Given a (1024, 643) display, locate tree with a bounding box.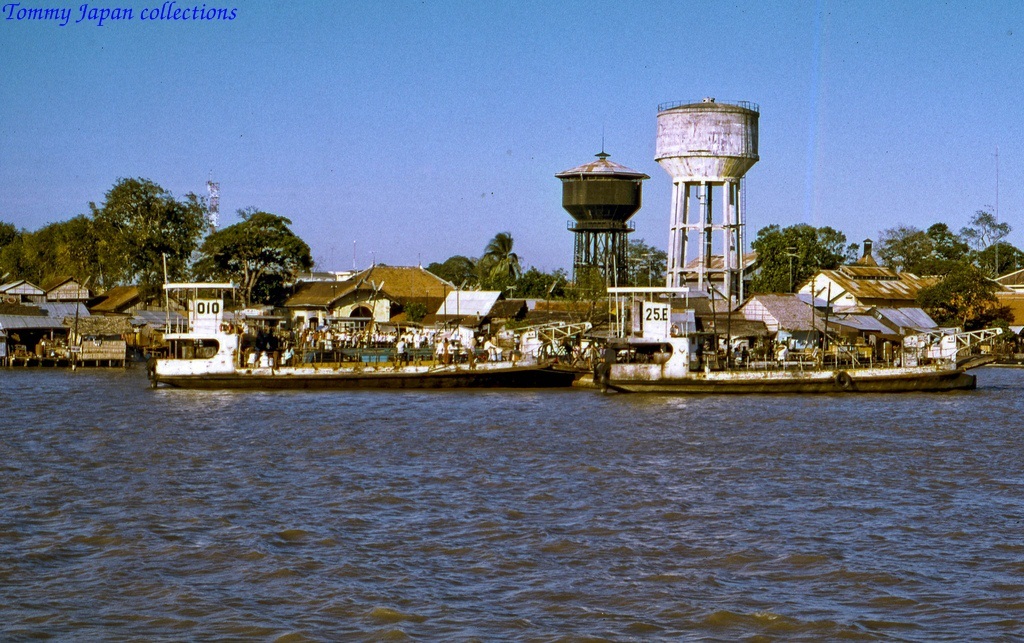
Located: select_region(960, 211, 1012, 248).
